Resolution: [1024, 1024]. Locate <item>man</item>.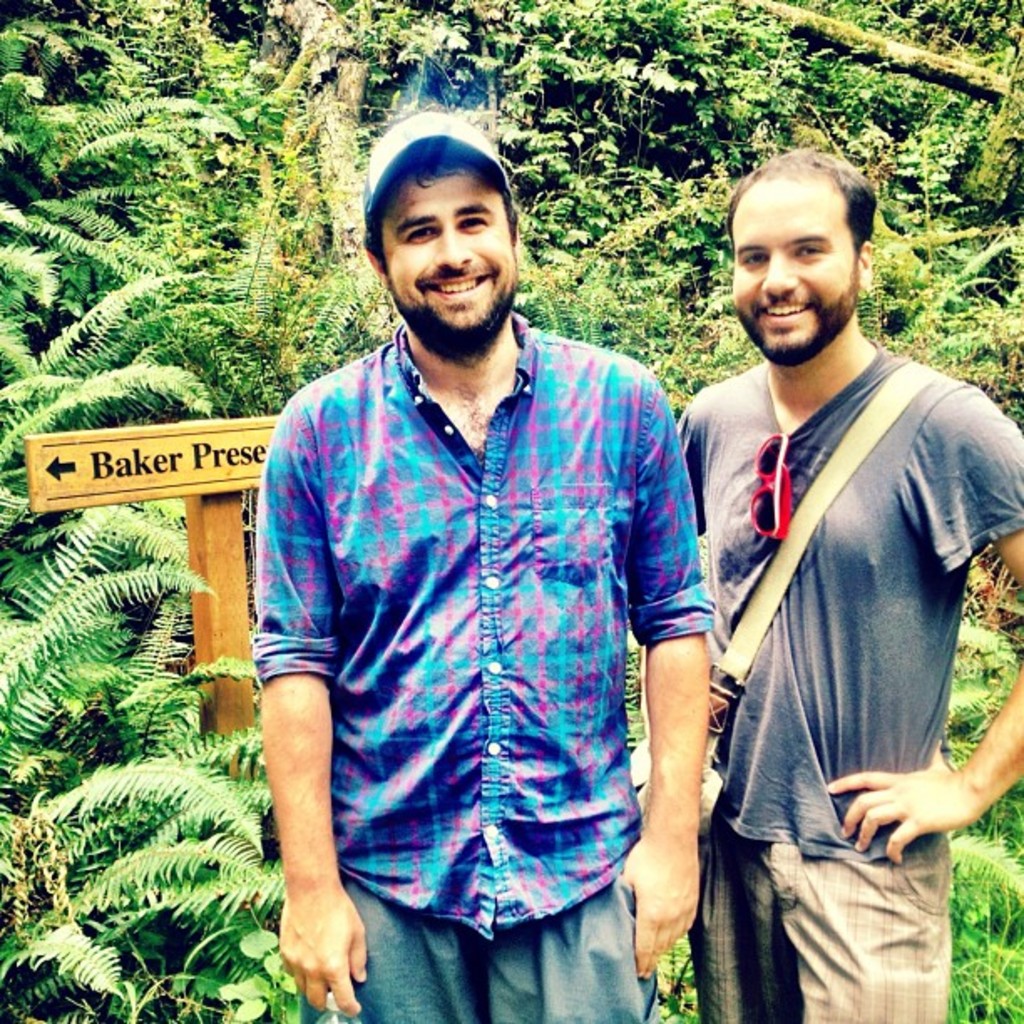
(x1=244, y1=107, x2=718, y2=1022).
